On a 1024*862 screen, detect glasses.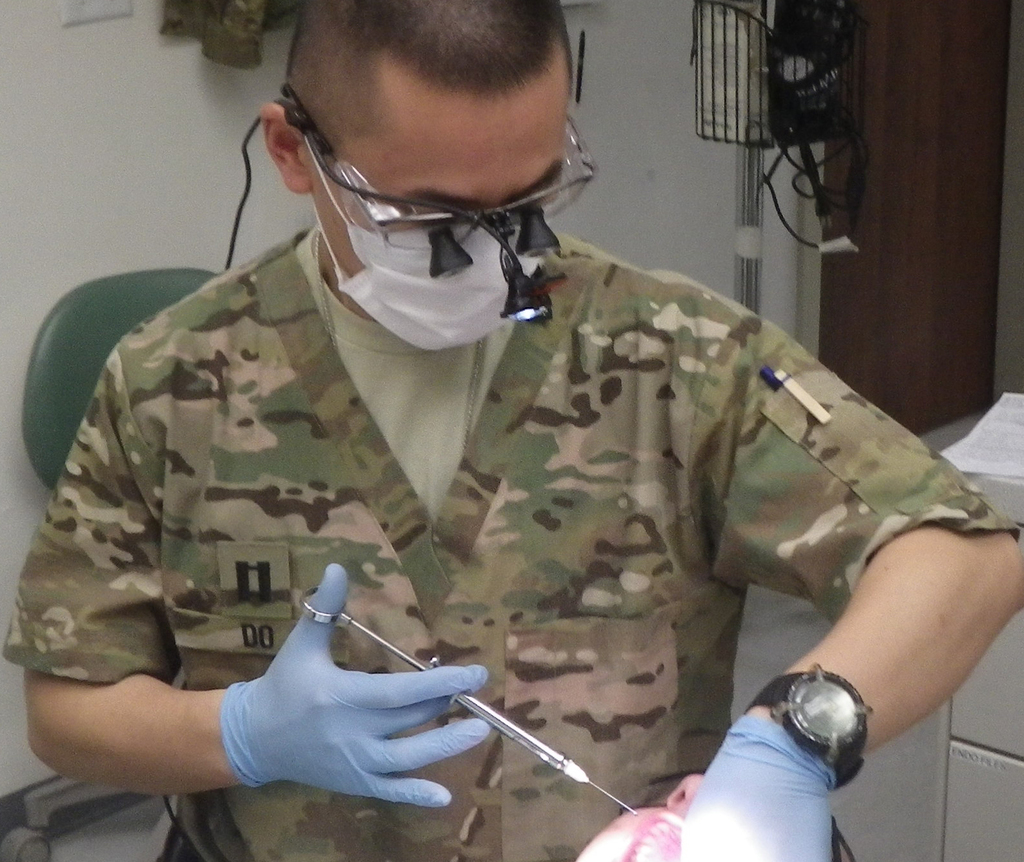
[x1=291, y1=138, x2=573, y2=266].
